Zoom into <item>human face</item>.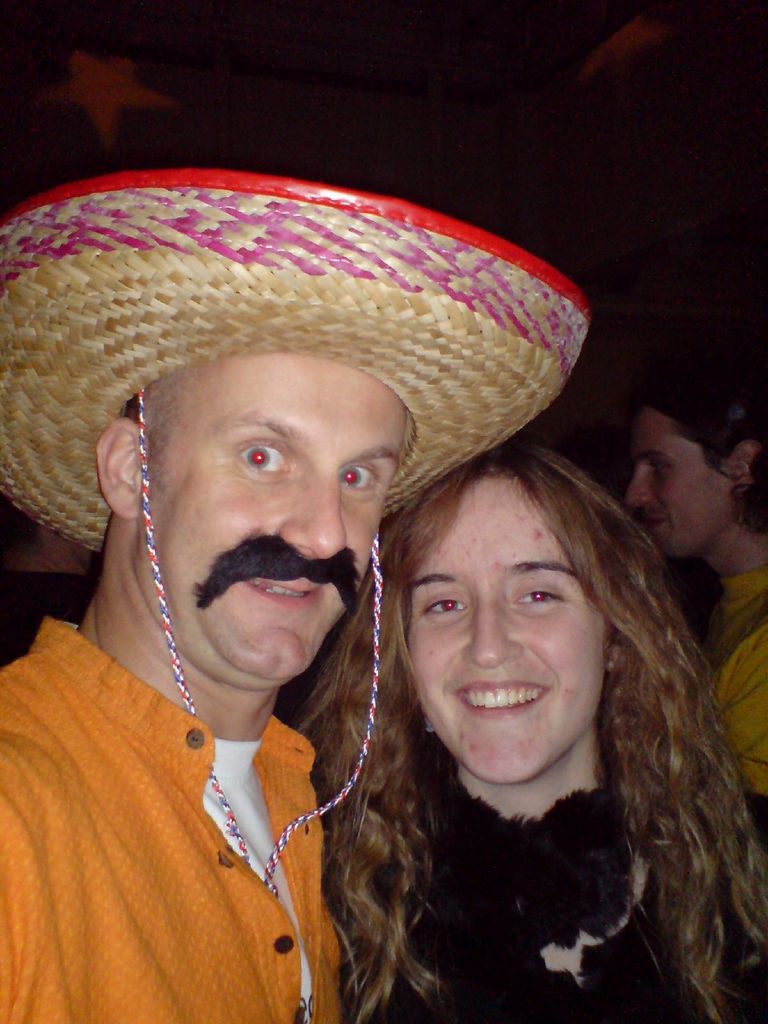
Zoom target: 630,410,728,559.
